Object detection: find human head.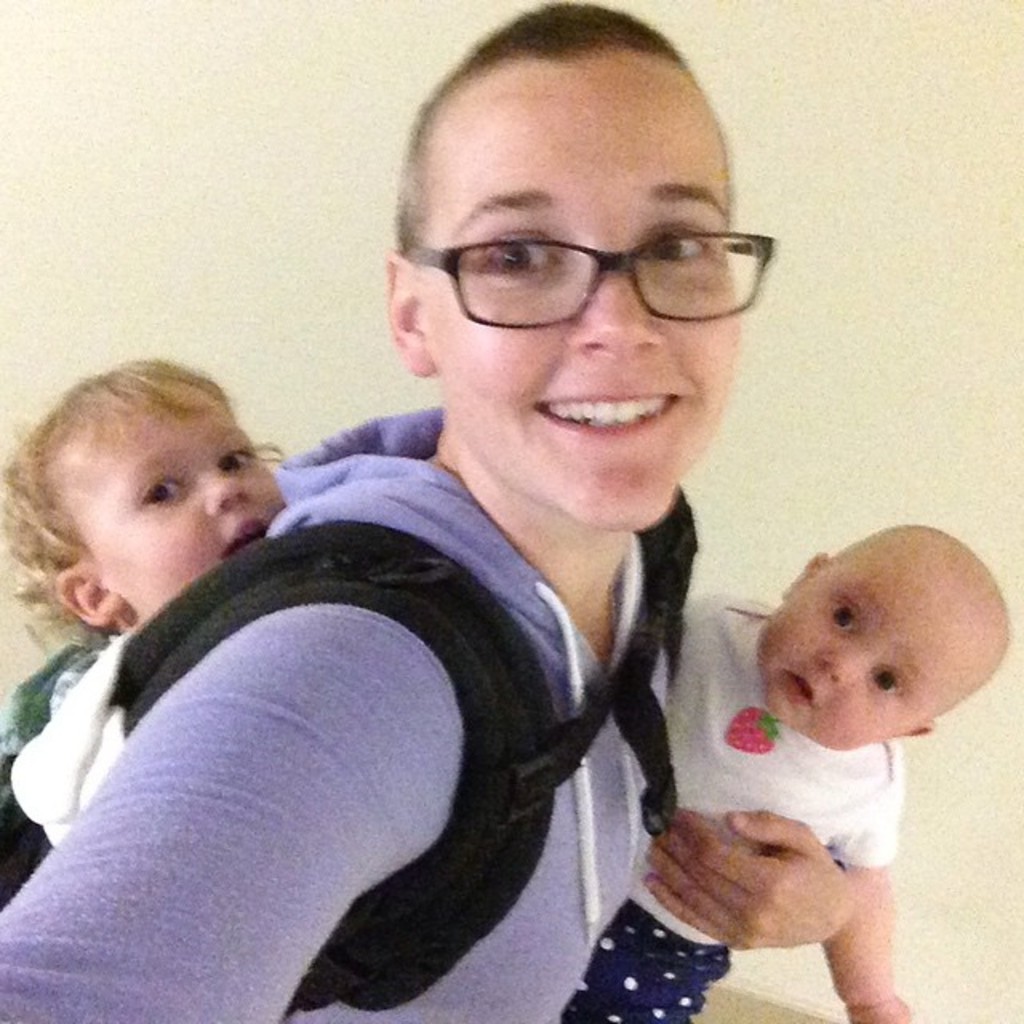
box(760, 534, 990, 768).
